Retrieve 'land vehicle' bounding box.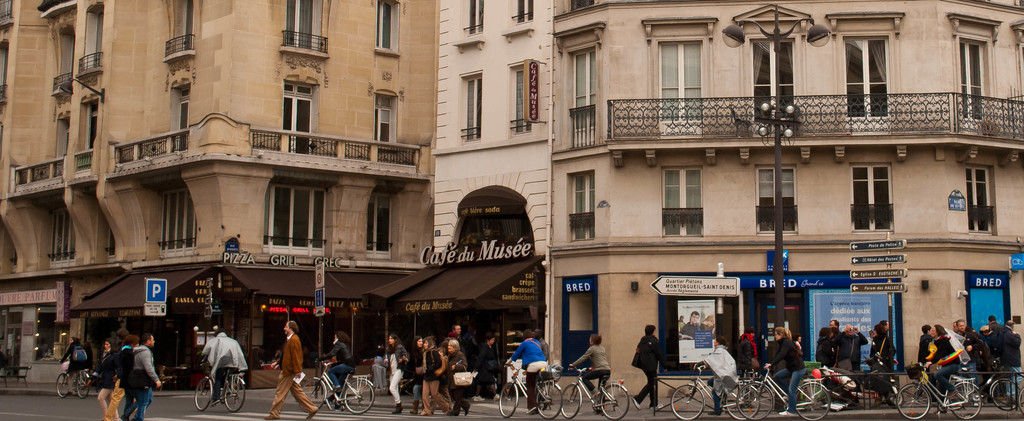
Bounding box: box=[736, 364, 831, 420].
